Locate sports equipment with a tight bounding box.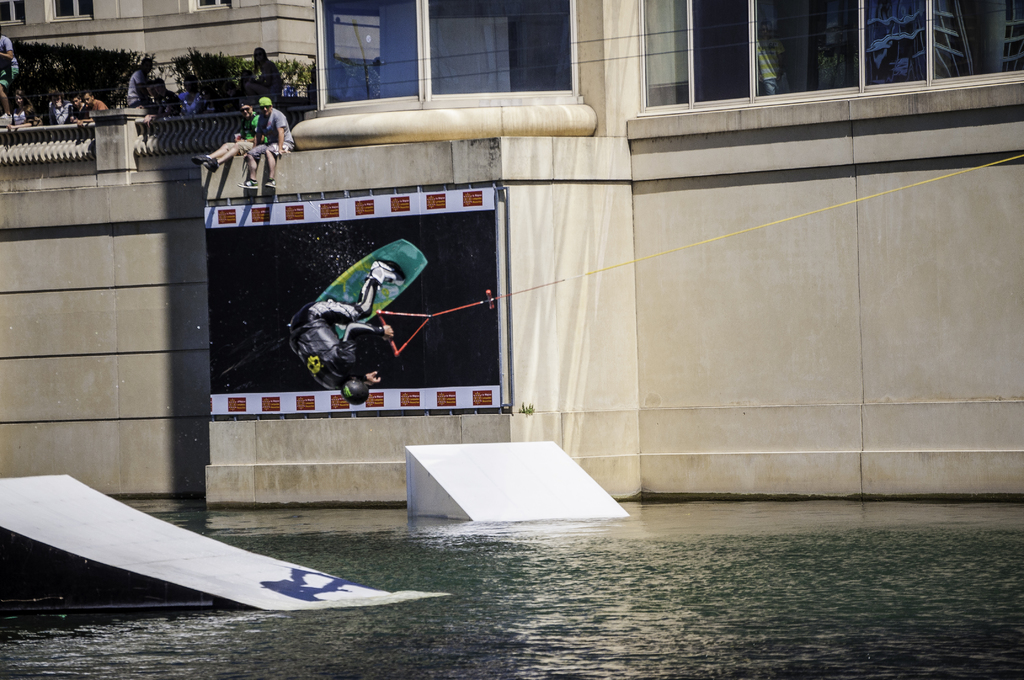
rect(376, 154, 1023, 359).
